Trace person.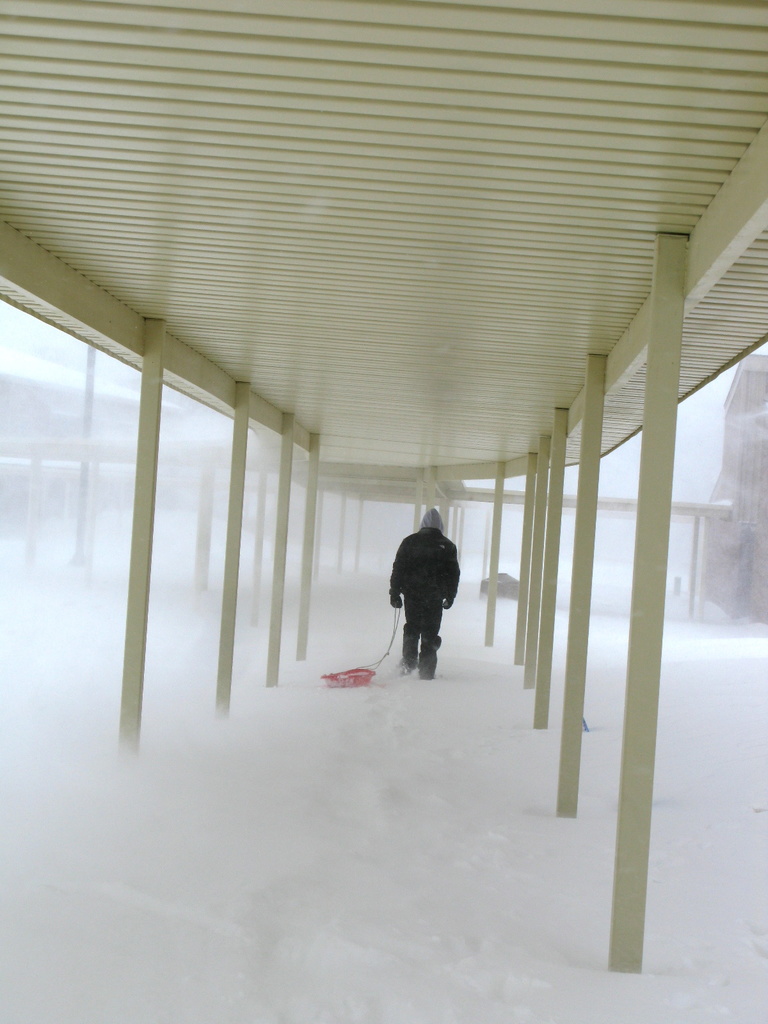
Traced to [387, 501, 464, 686].
